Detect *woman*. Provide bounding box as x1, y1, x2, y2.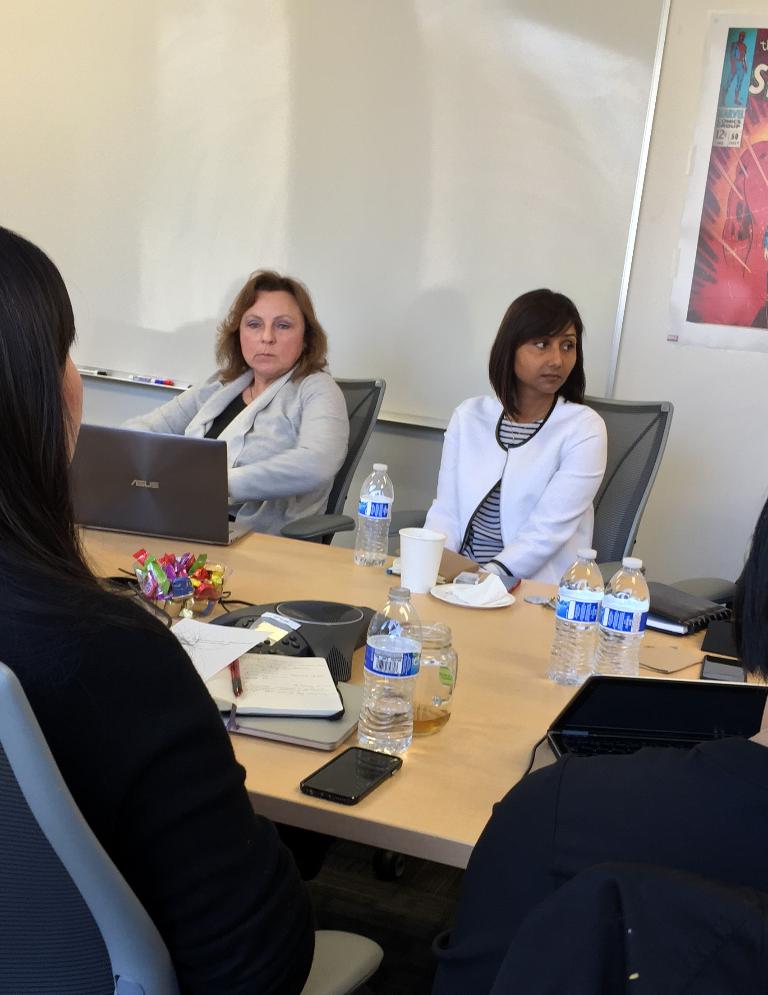
163, 269, 375, 557.
